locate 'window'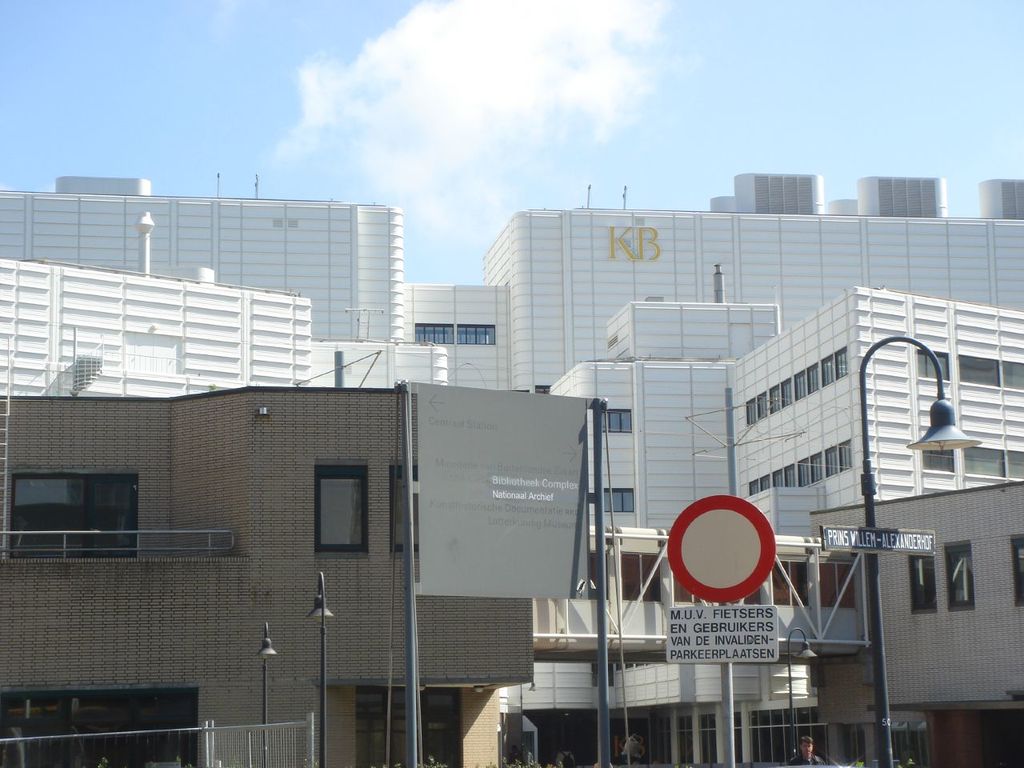
<box>810,364,820,393</box>
